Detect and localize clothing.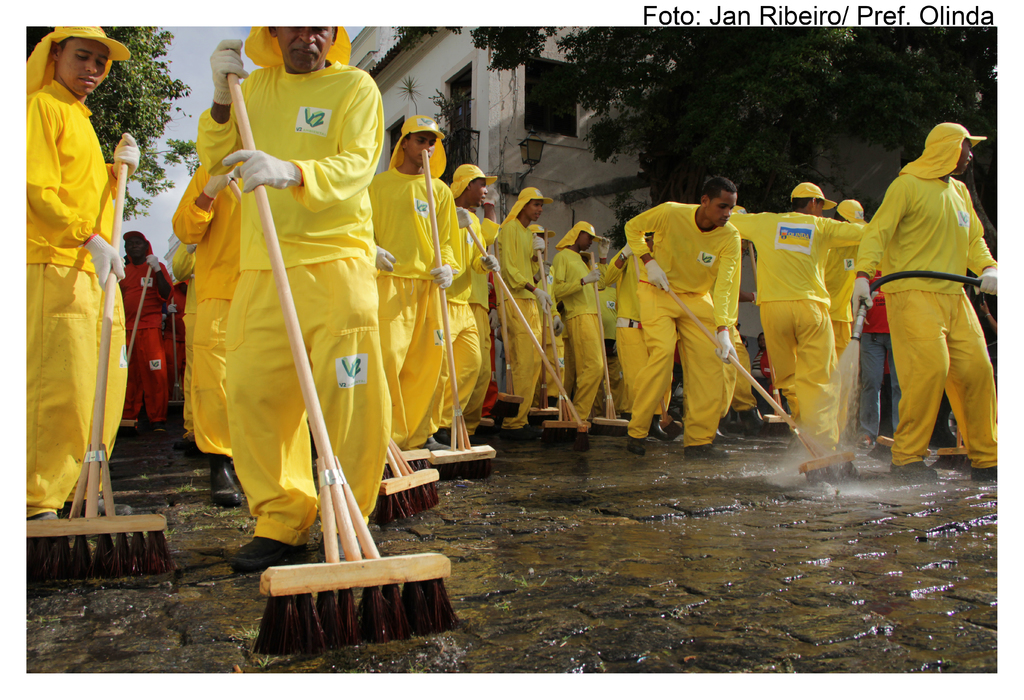
Localized at [x1=591, y1=241, x2=649, y2=420].
